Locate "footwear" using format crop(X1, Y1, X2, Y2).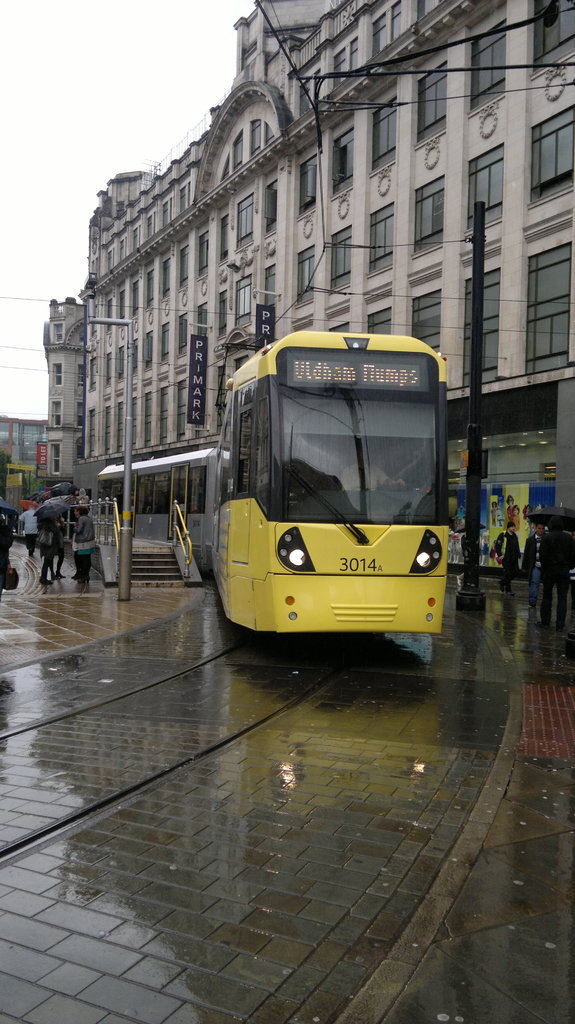
crop(502, 580, 507, 591).
